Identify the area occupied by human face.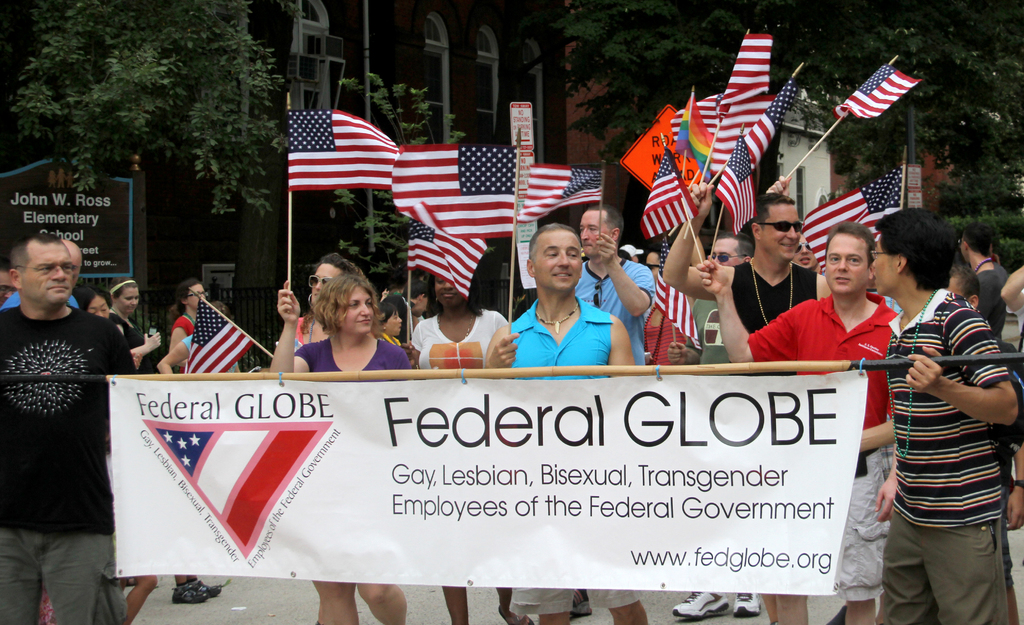
Area: <region>533, 231, 582, 291</region>.
